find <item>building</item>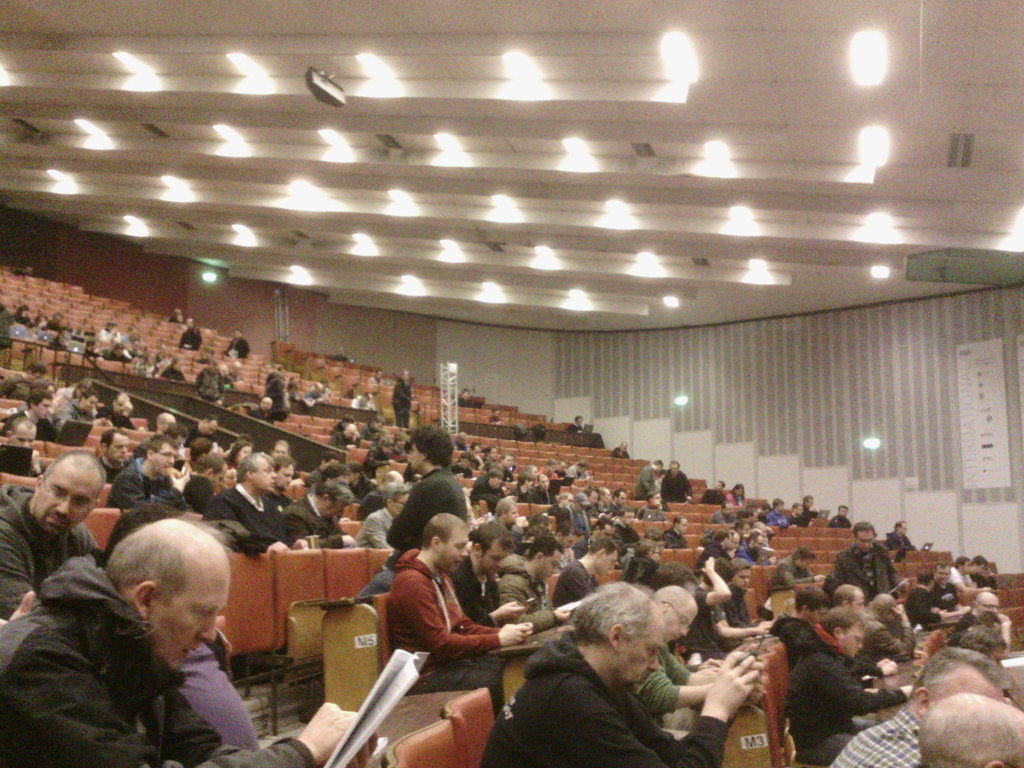
{"x1": 0, "y1": 0, "x2": 1023, "y2": 767}
